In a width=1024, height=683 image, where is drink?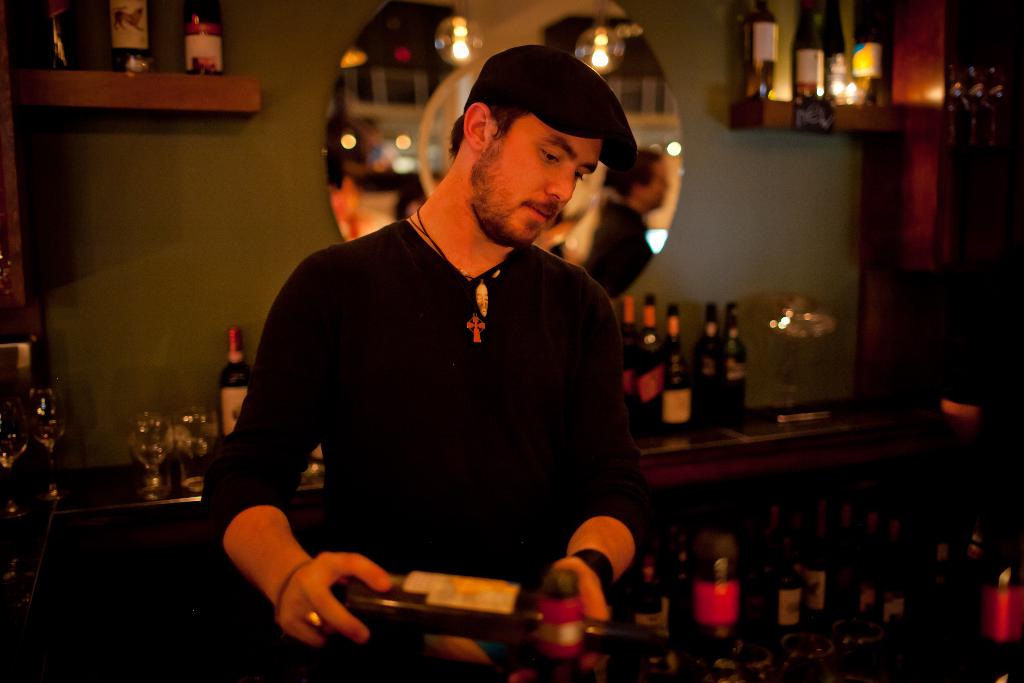
BBox(33, 415, 60, 447).
